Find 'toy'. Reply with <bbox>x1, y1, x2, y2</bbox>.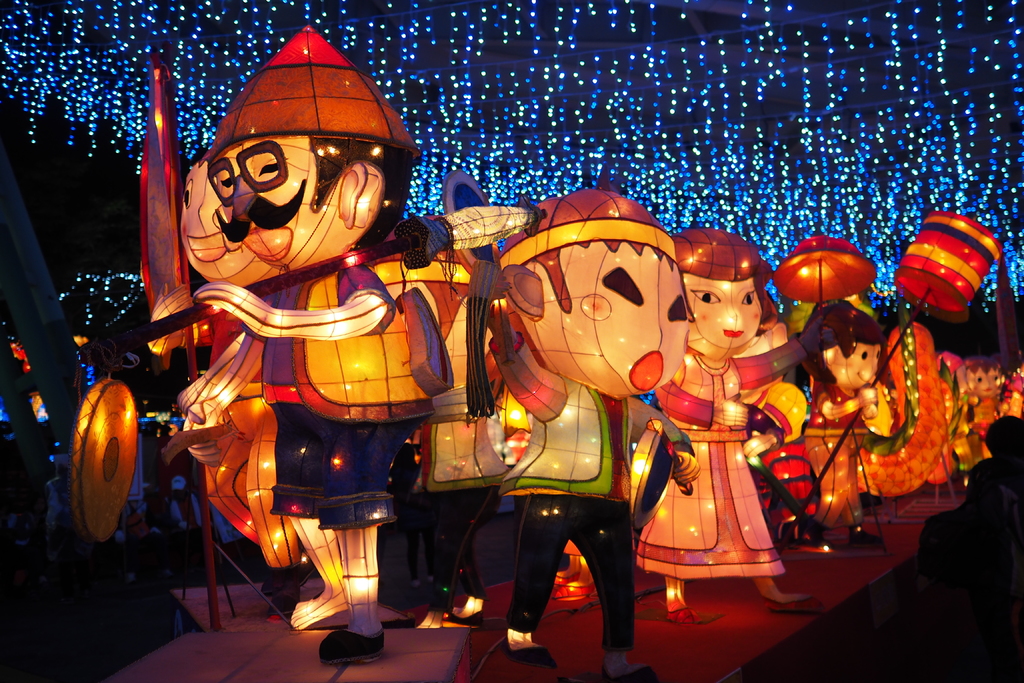
<bbox>871, 220, 957, 491</bbox>.
